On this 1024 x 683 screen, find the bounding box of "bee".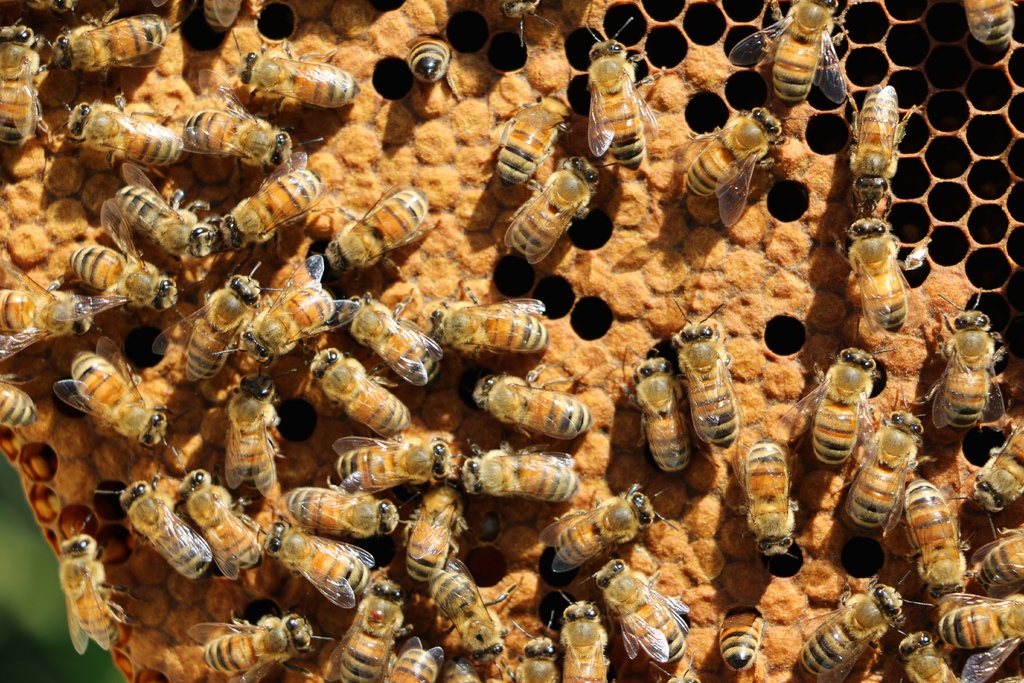
Bounding box: bbox(584, 552, 685, 671).
